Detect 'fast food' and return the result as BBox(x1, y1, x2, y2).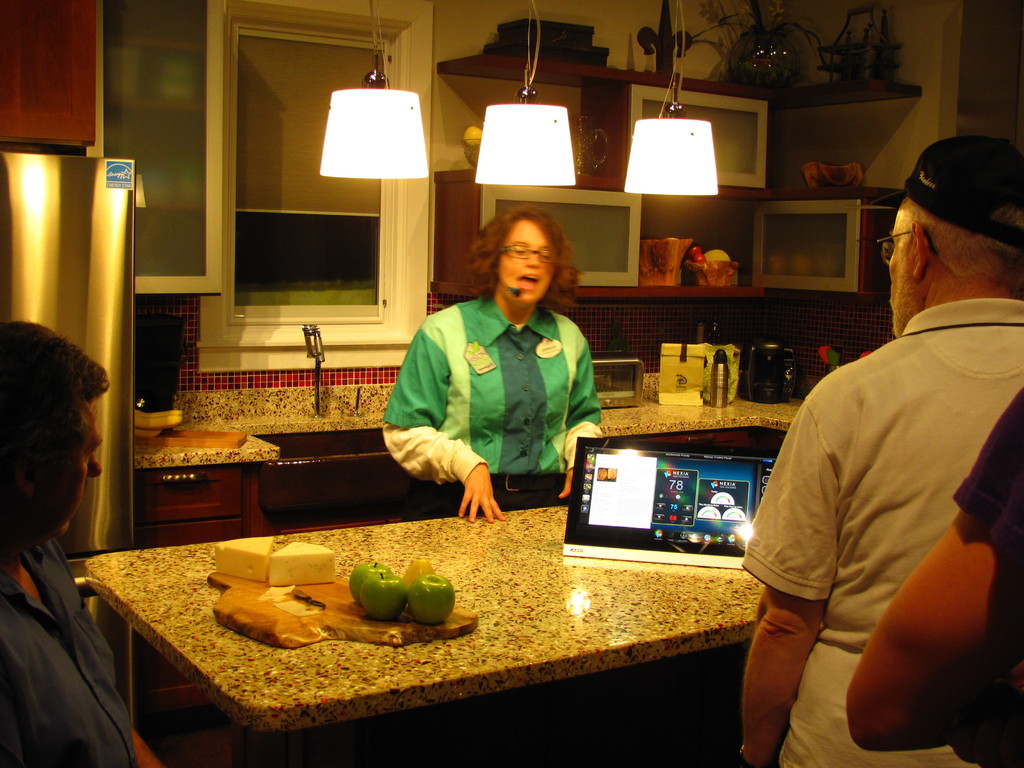
BBox(359, 573, 405, 617).
